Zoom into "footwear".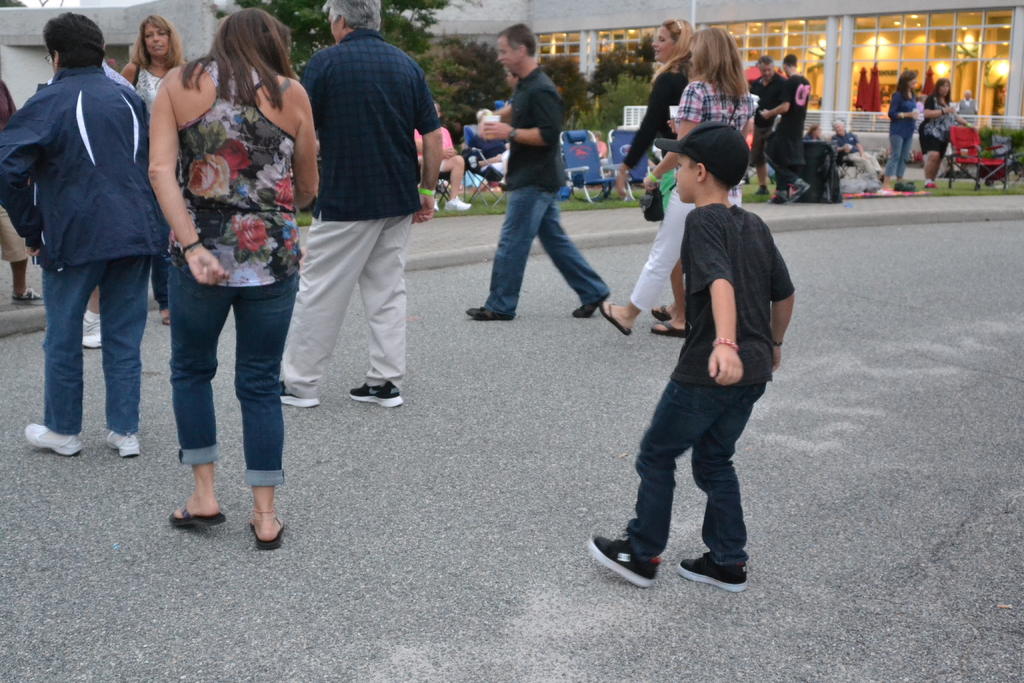
Zoom target: BBox(652, 300, 669, 320).
